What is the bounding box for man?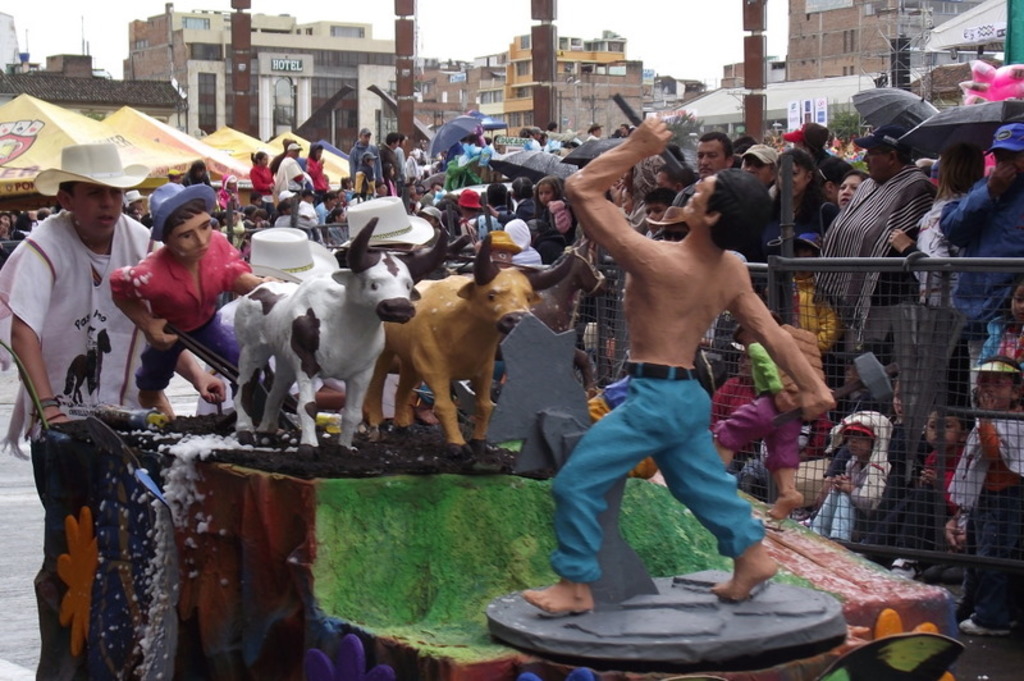
Rect(739, 145, 777, 186).
